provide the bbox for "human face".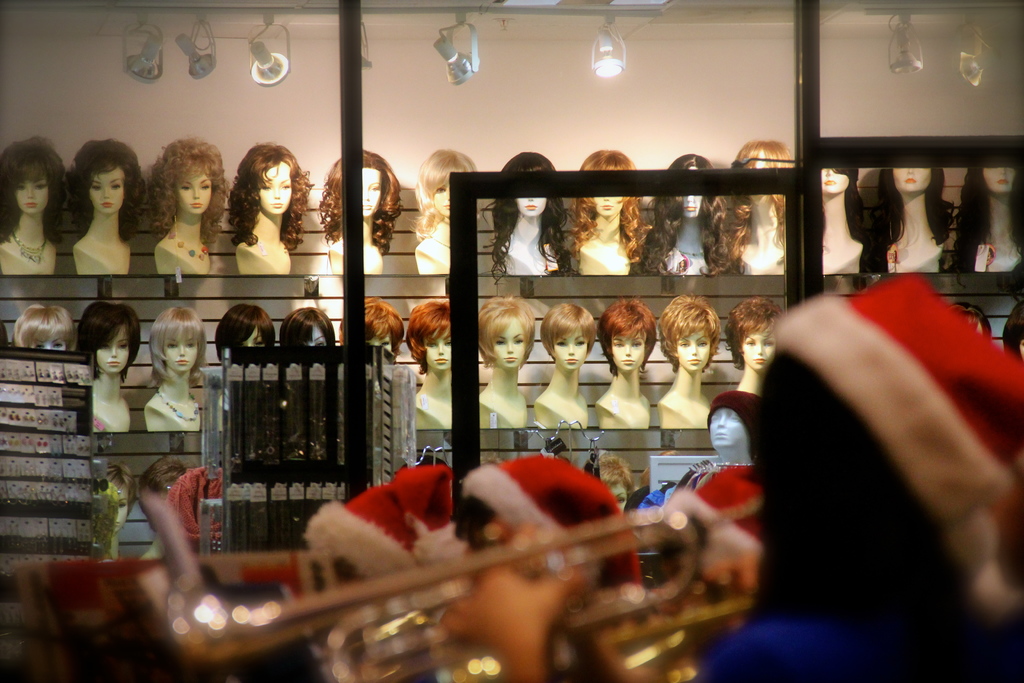
(x1=163, y1=333, x2=199, y2=370).
